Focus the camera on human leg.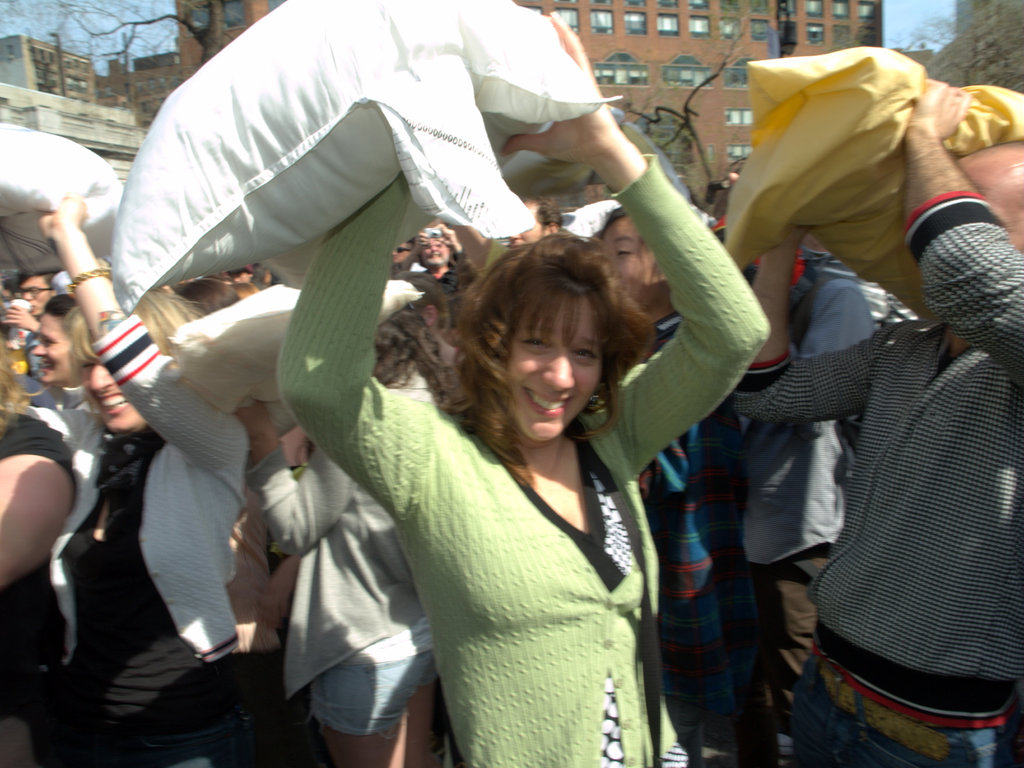
Focus region: detection(752, 560, 817, 745).
